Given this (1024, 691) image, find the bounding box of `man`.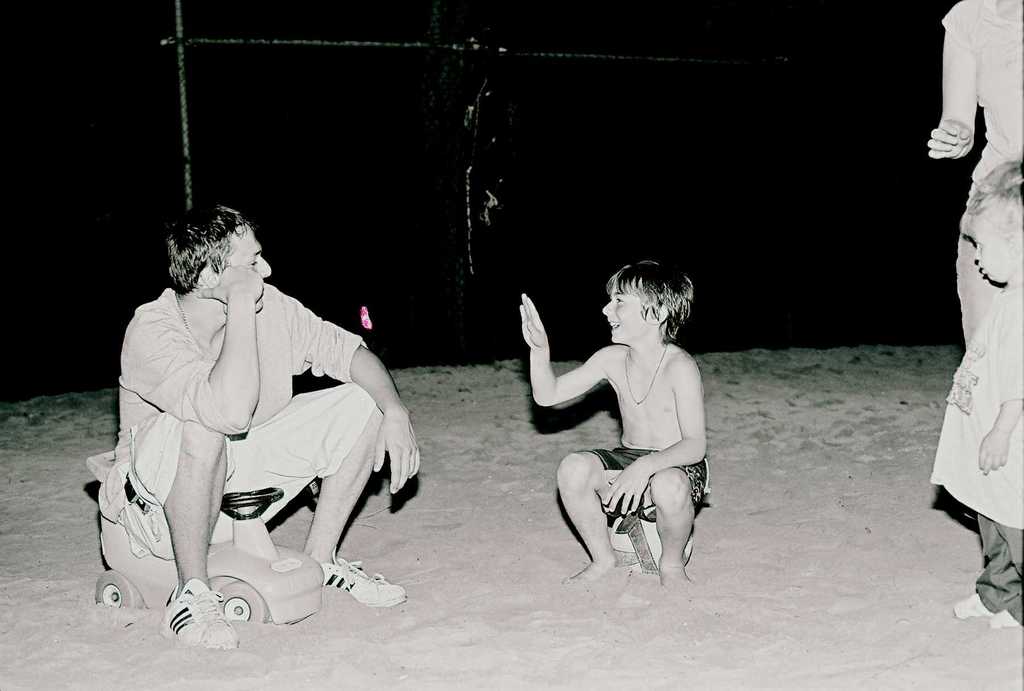
{"x1": 100, "y1": 190, "x2": 393, "y2": 627}.
